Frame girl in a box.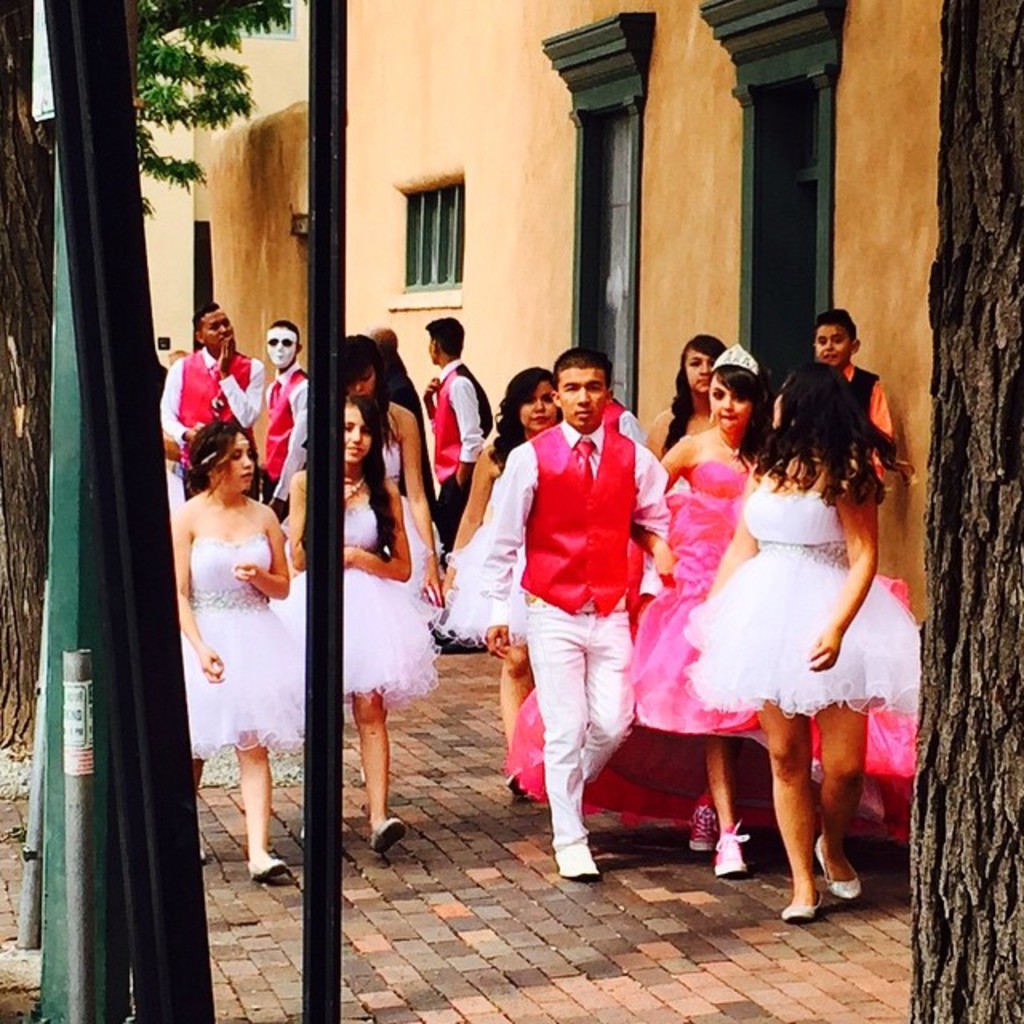
286, 390, 446, 853.
